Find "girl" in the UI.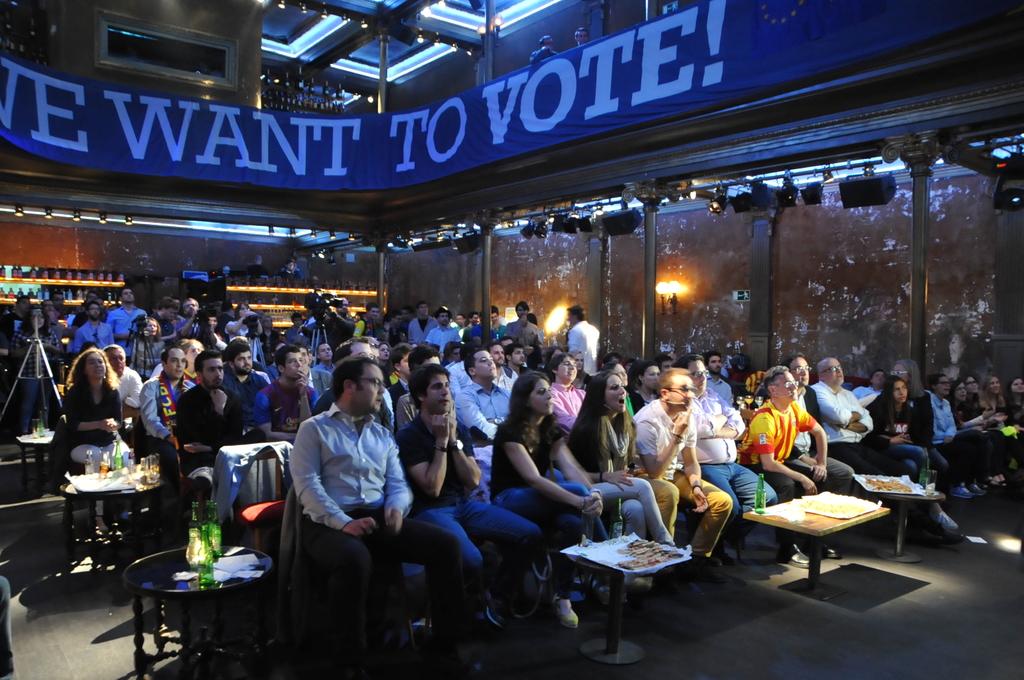
UI element at l=978, t=375, r=1023, b=481.
